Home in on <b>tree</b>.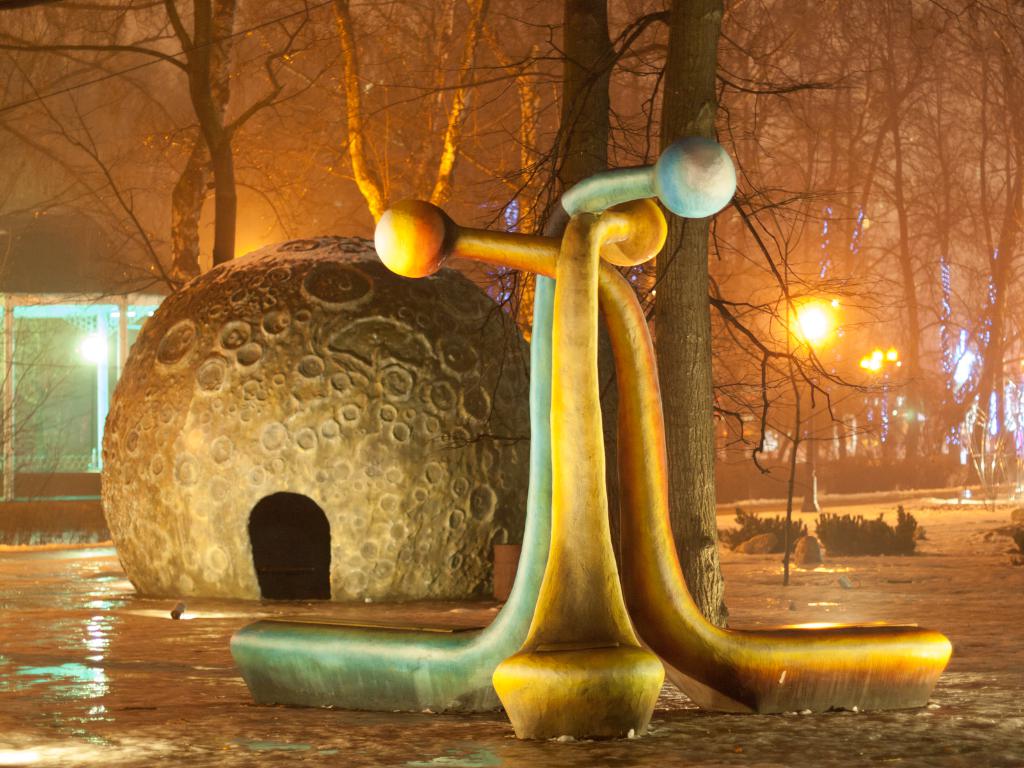
Homed in at 750, 0, 836, 492.
